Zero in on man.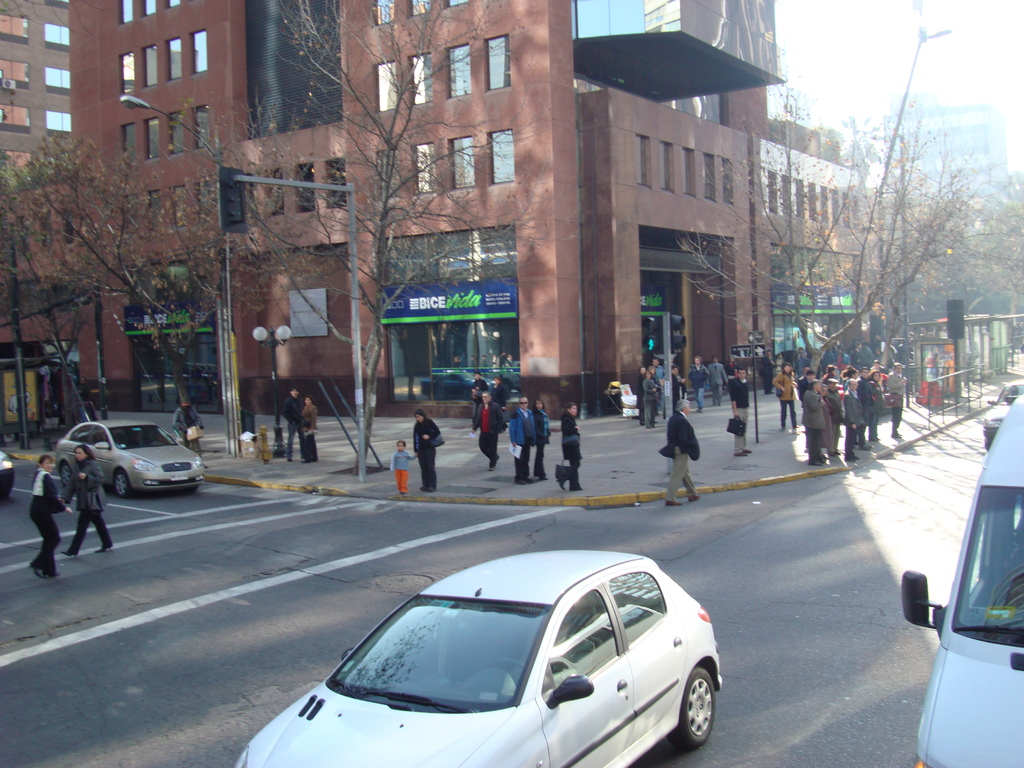
Zeroed in: 276,385,305,466.
